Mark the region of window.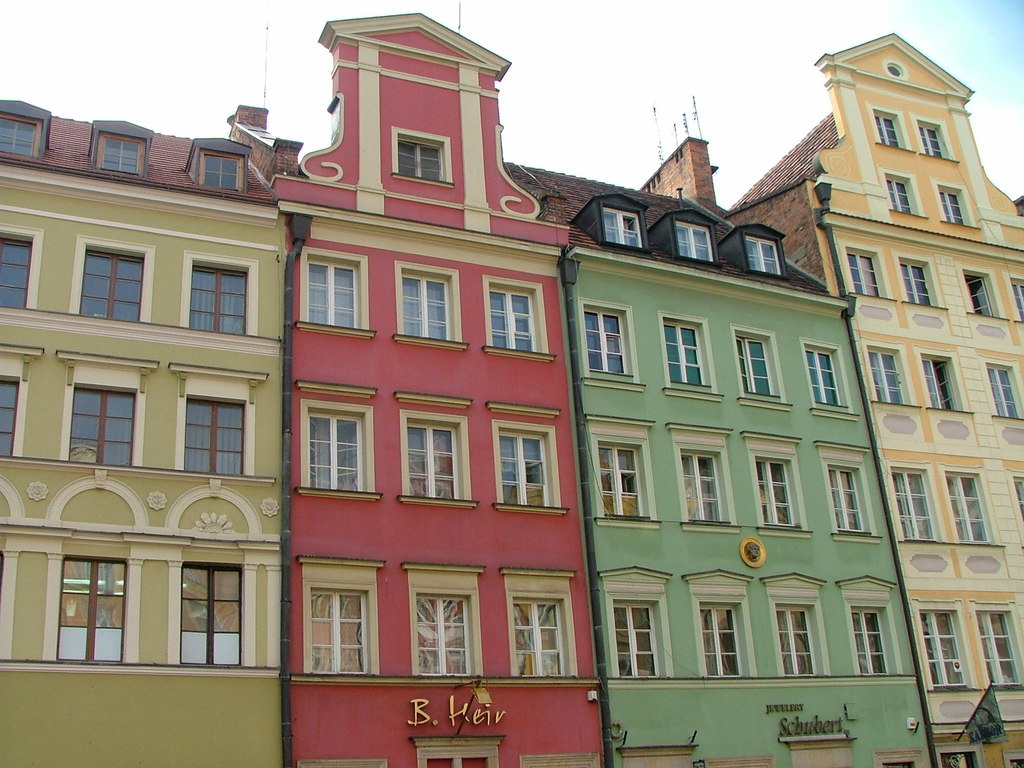
Region: left=178, top=388, right=252, bottom=470.
